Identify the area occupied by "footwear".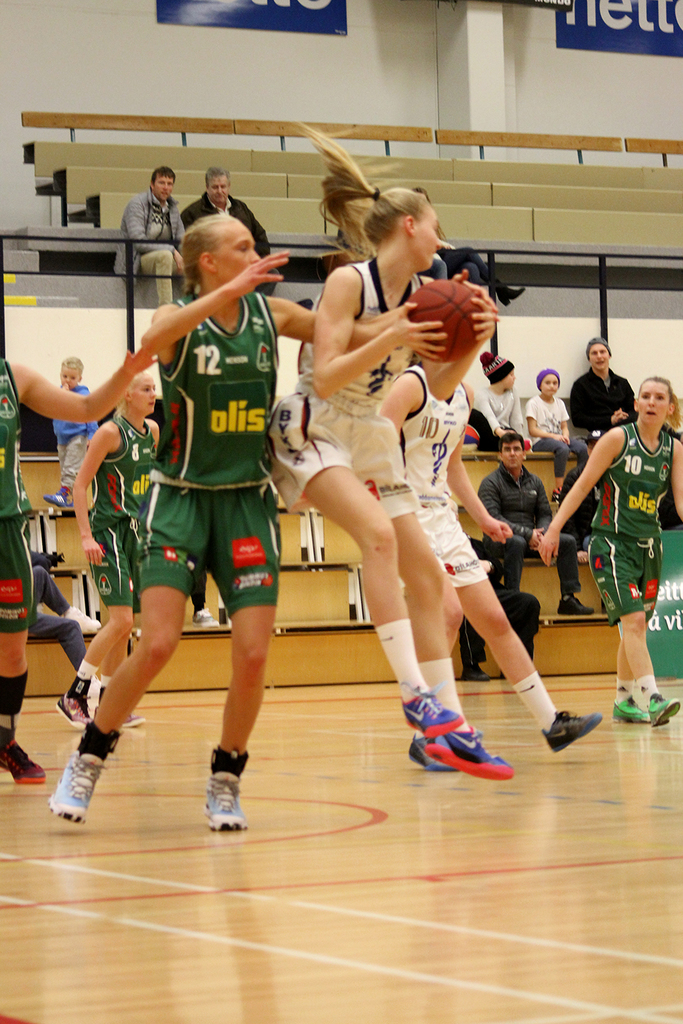
Area: Rect(89, 664, 152, 729).
